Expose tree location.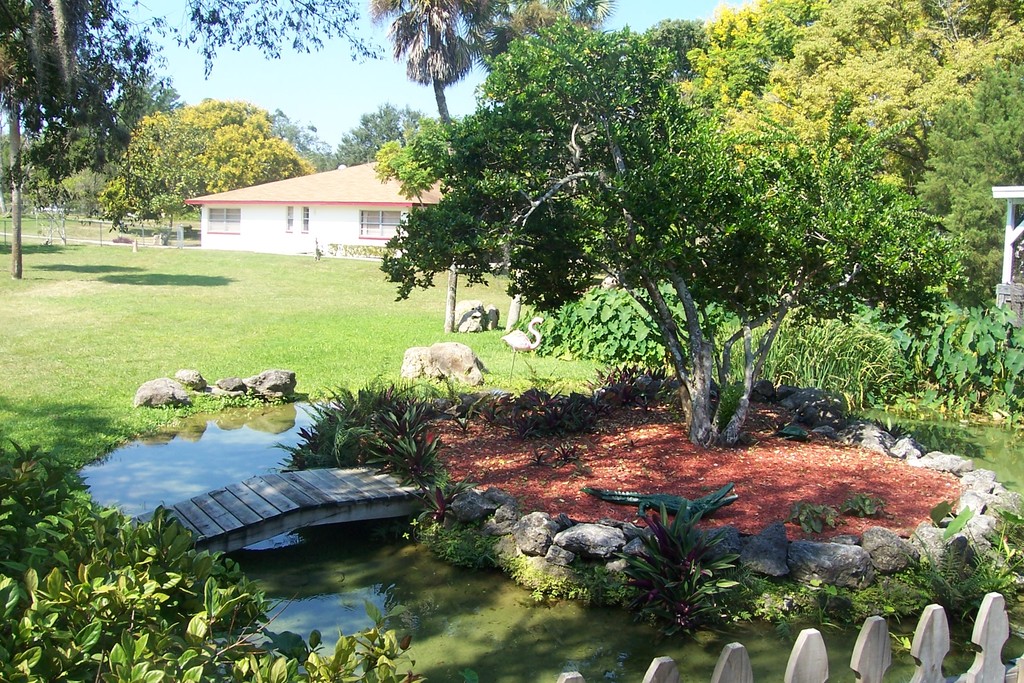
Exposed at 406,30,915,449.
